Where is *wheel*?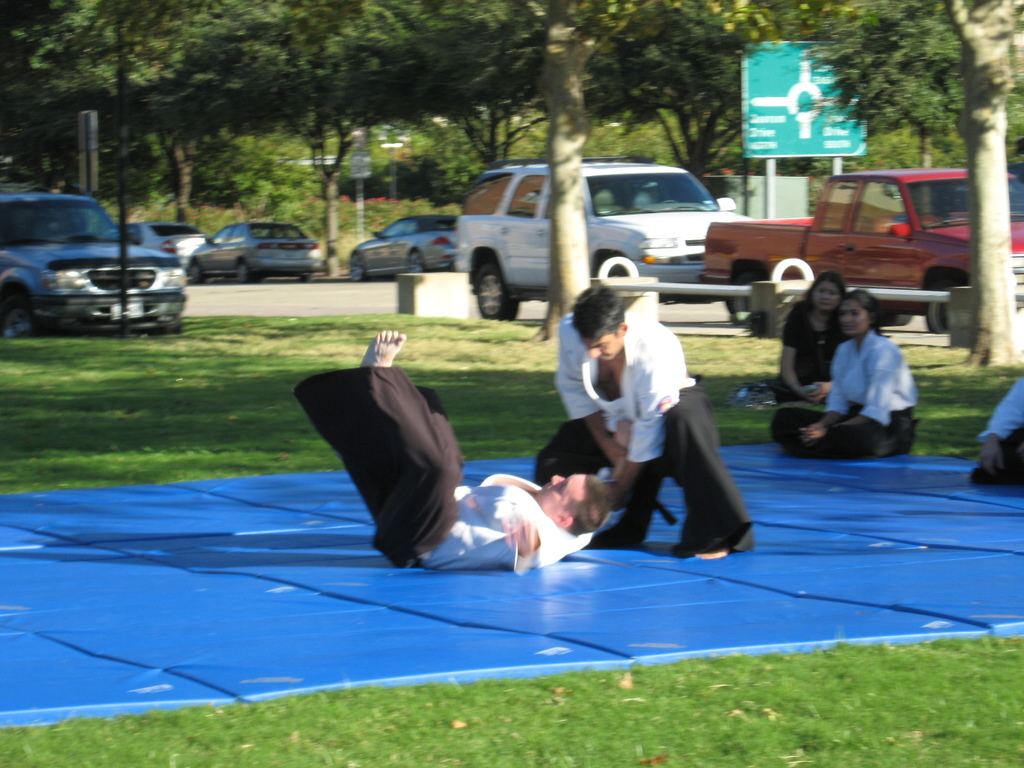
[0,291,44,336].
